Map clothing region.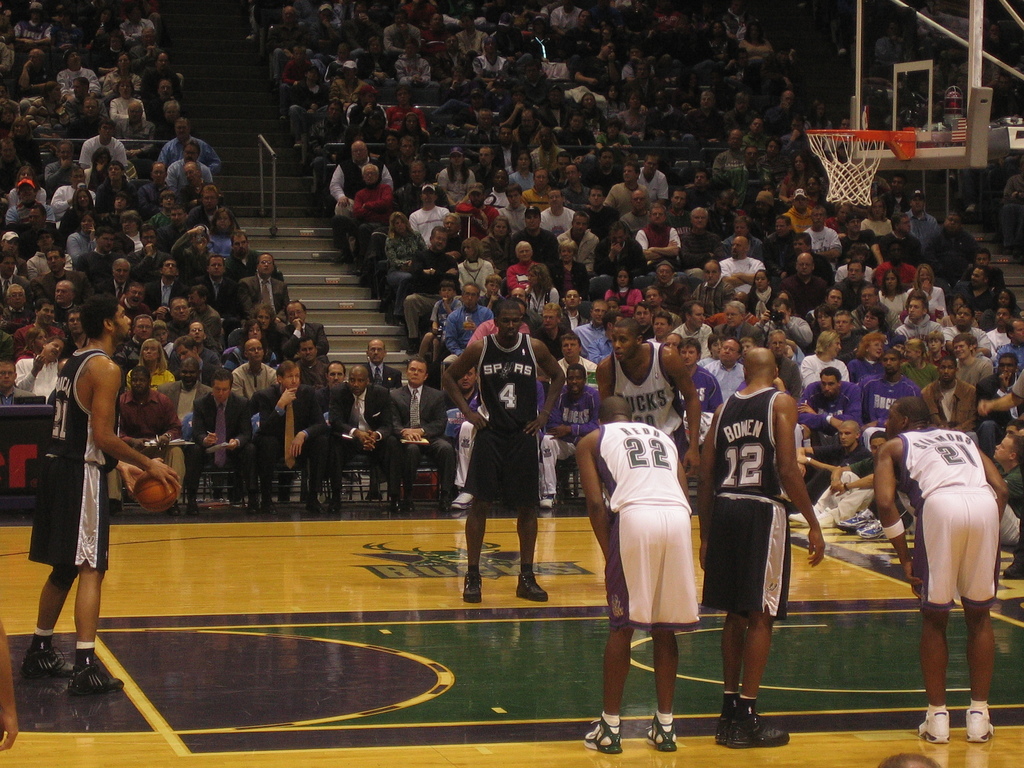
Mapped to 405,204,449,240.
